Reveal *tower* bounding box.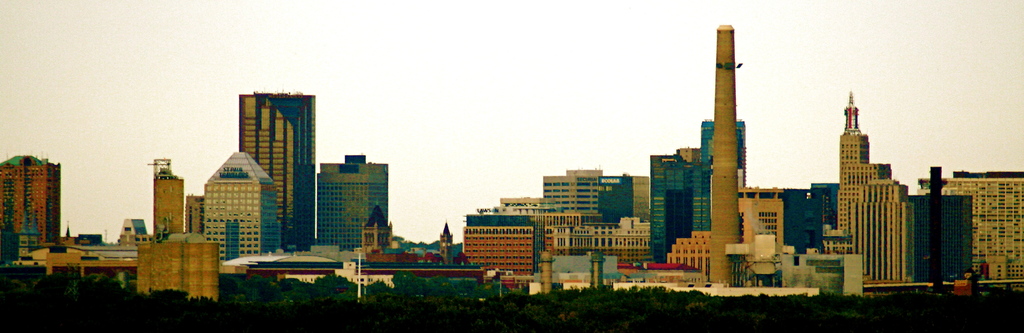
Revealed: <bbox>831, 88, 911, 283</bbox>.
